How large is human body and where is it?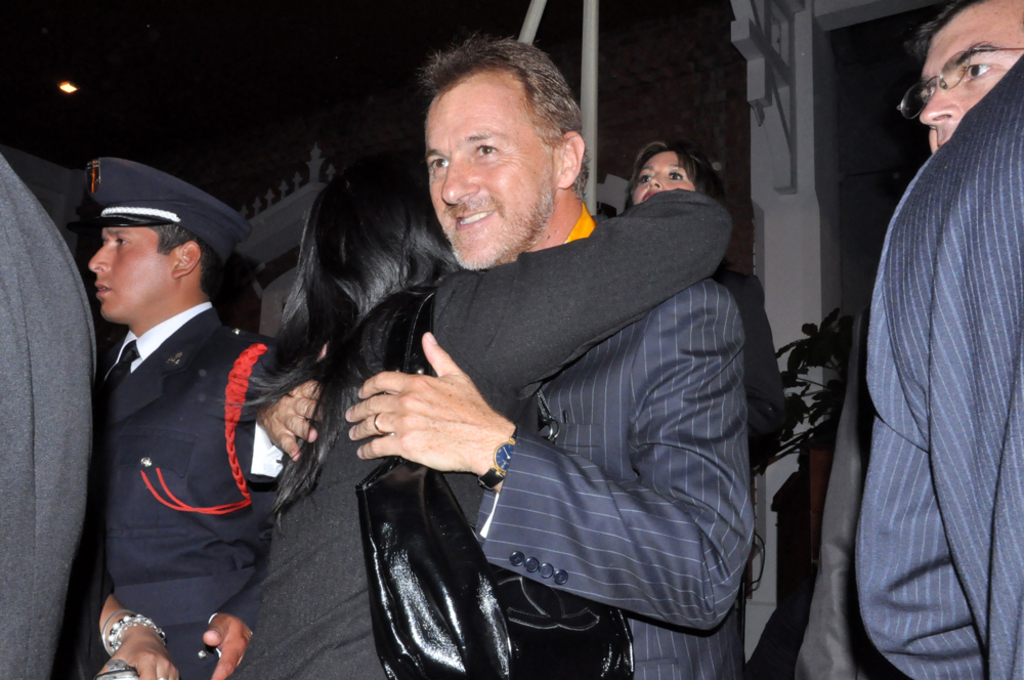
Bounding box: detection(253, 198, 729, 679).
